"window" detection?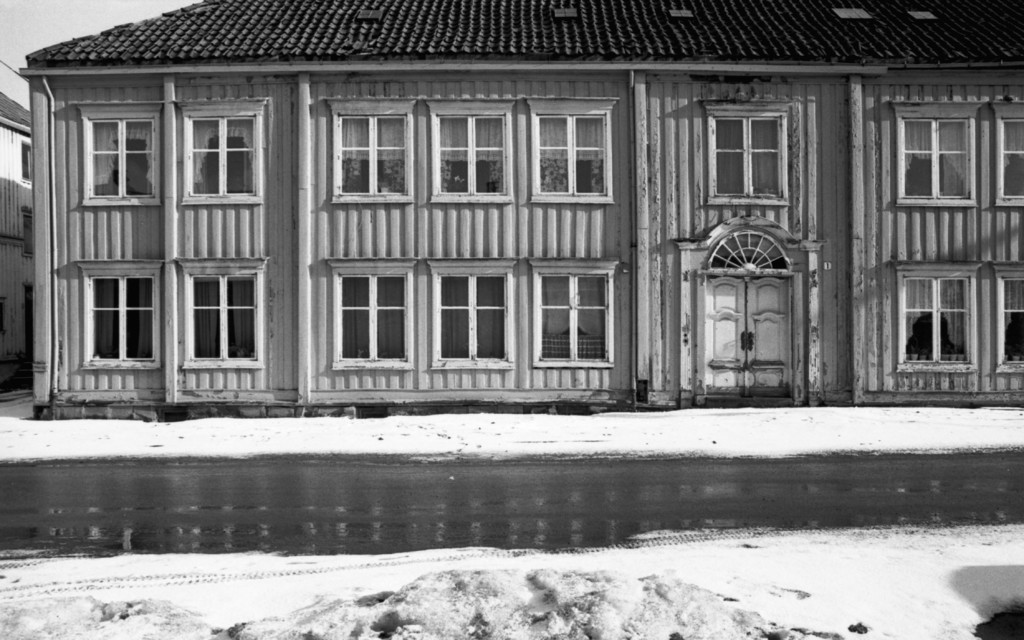
l=181, t=262, r=265, b=373
